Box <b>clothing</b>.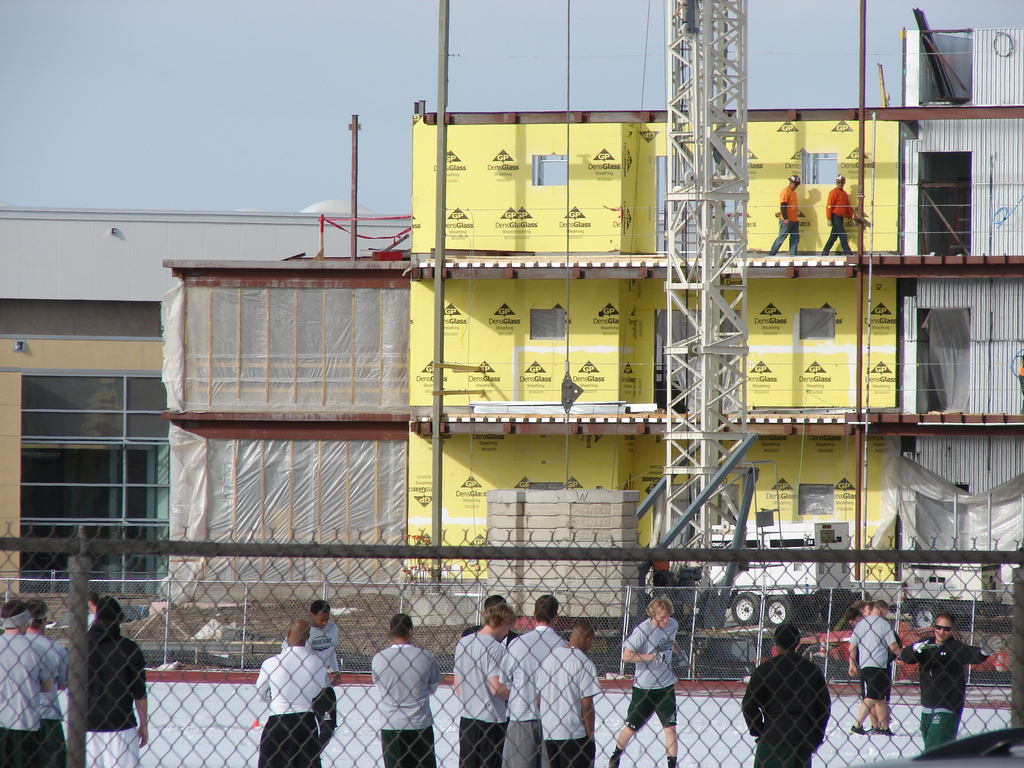
rect(24, 627, 77, 767).
